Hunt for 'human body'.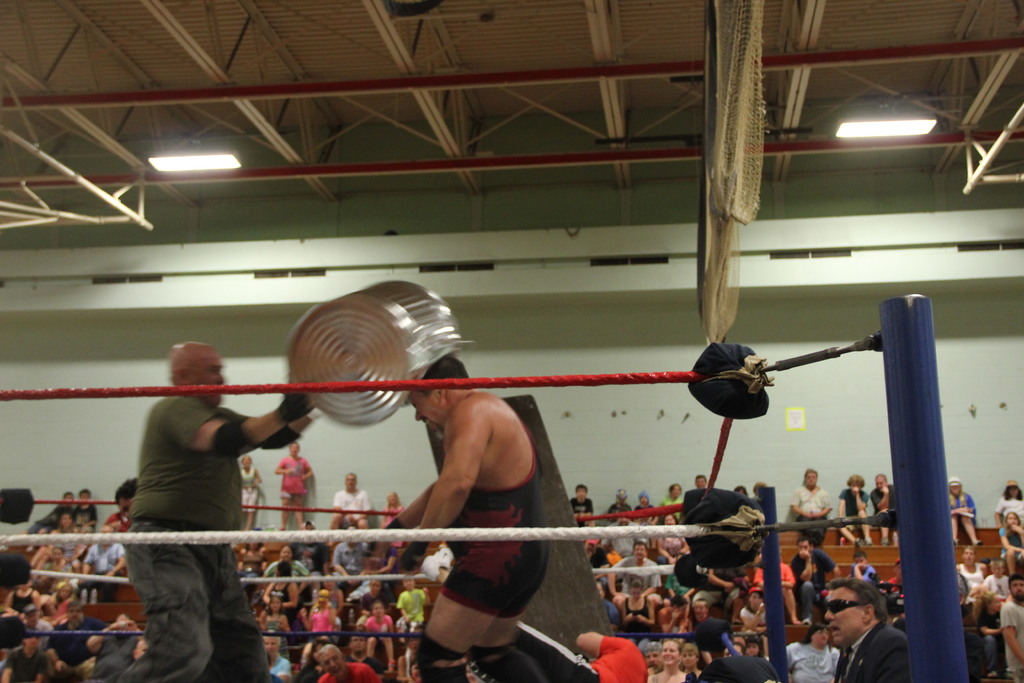
Hunted down at box(47, 511, 77, 565).
